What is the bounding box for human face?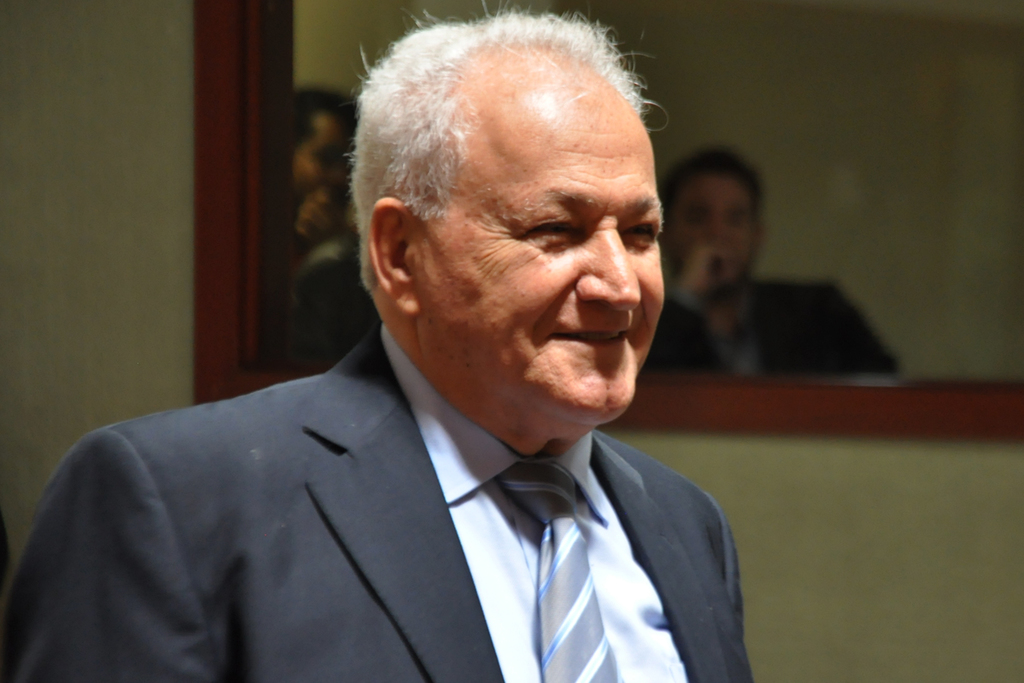
x1=414, y1=67, x2=666, y2=441.
